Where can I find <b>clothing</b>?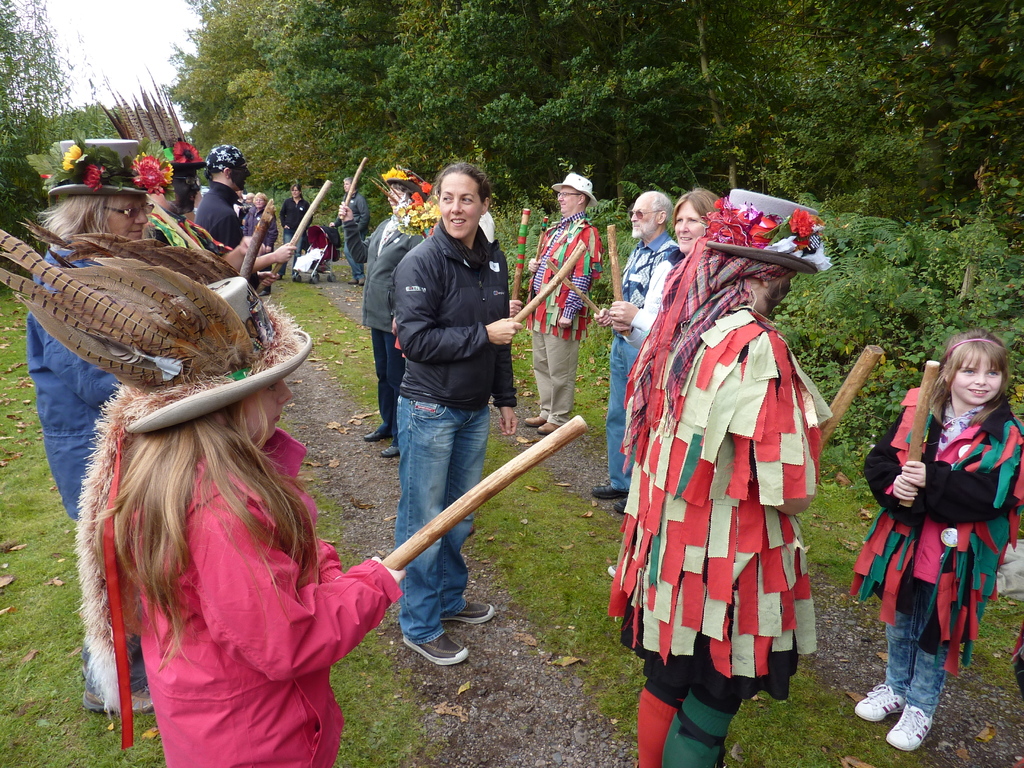
You can find it at <bbox>191, 188, 250, 271</bbox>.
